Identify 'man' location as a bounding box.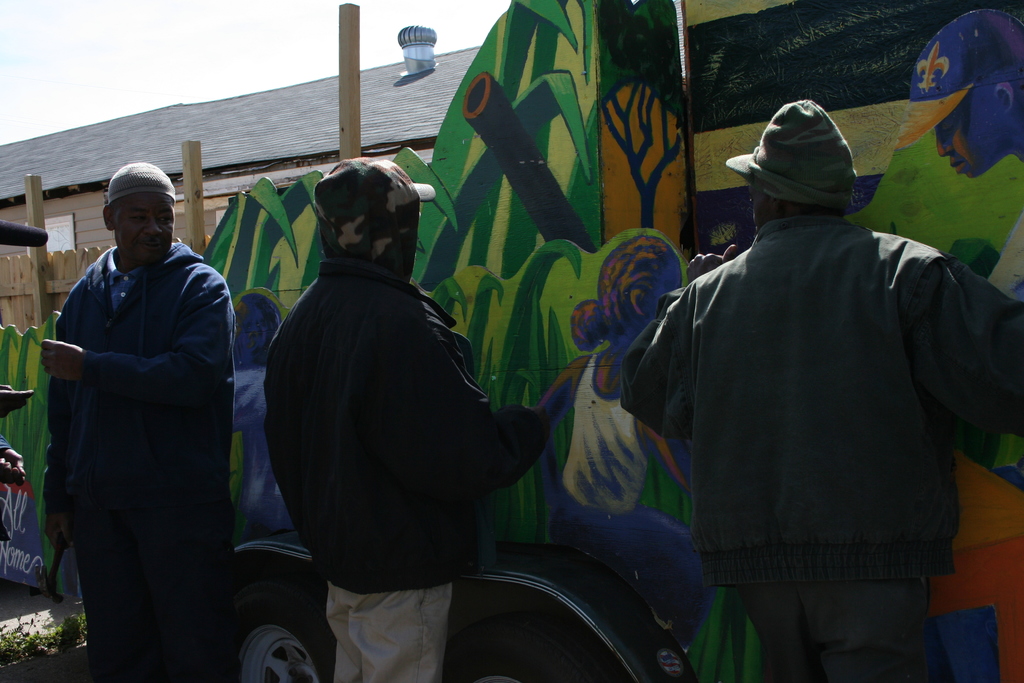
box(32, 158, 246, 673).
